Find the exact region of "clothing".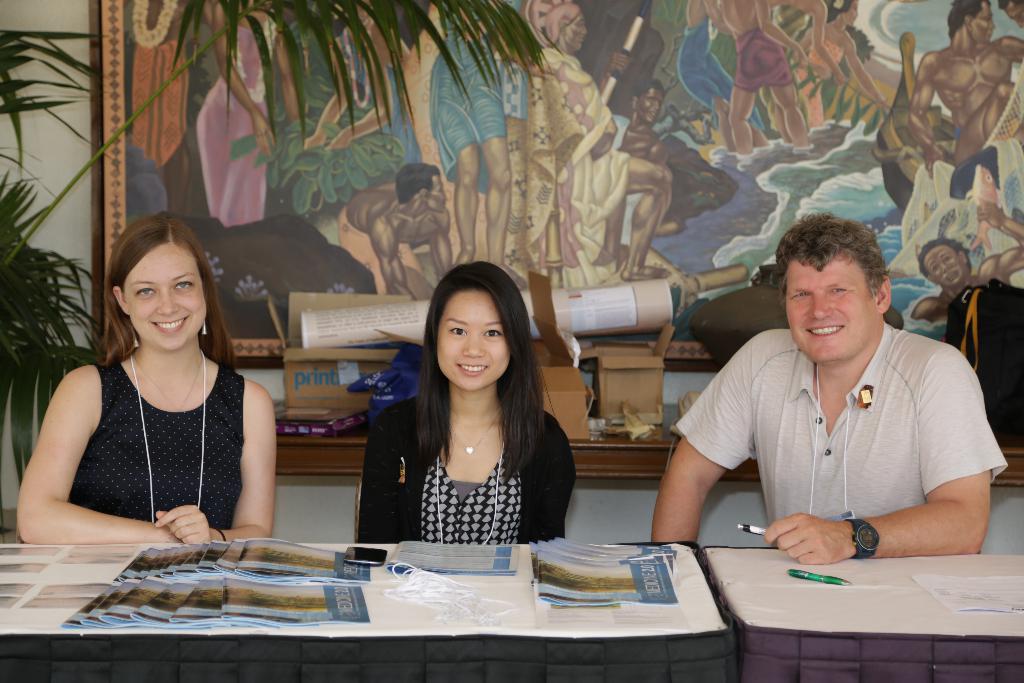
Exact region: <box>674,319,1004,553</box>.
